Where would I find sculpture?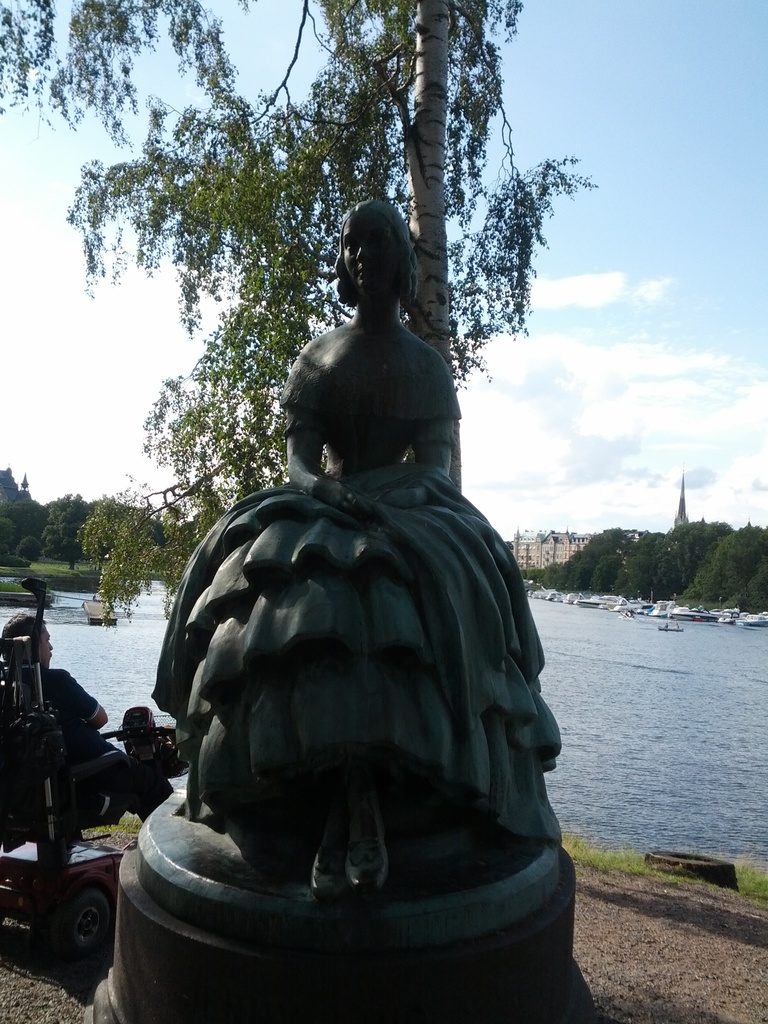
At pyautogui.locateOnScreen(145, 190, 561, 895).
